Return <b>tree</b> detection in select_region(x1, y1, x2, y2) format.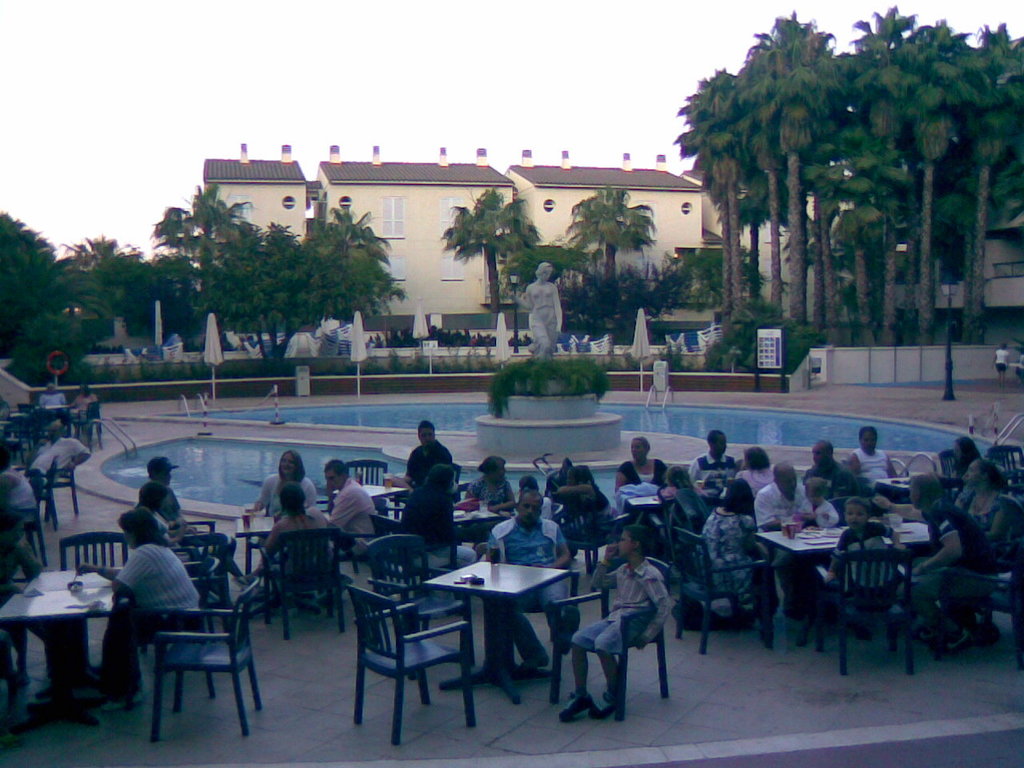
select_region(436, 185, 542, 313).
